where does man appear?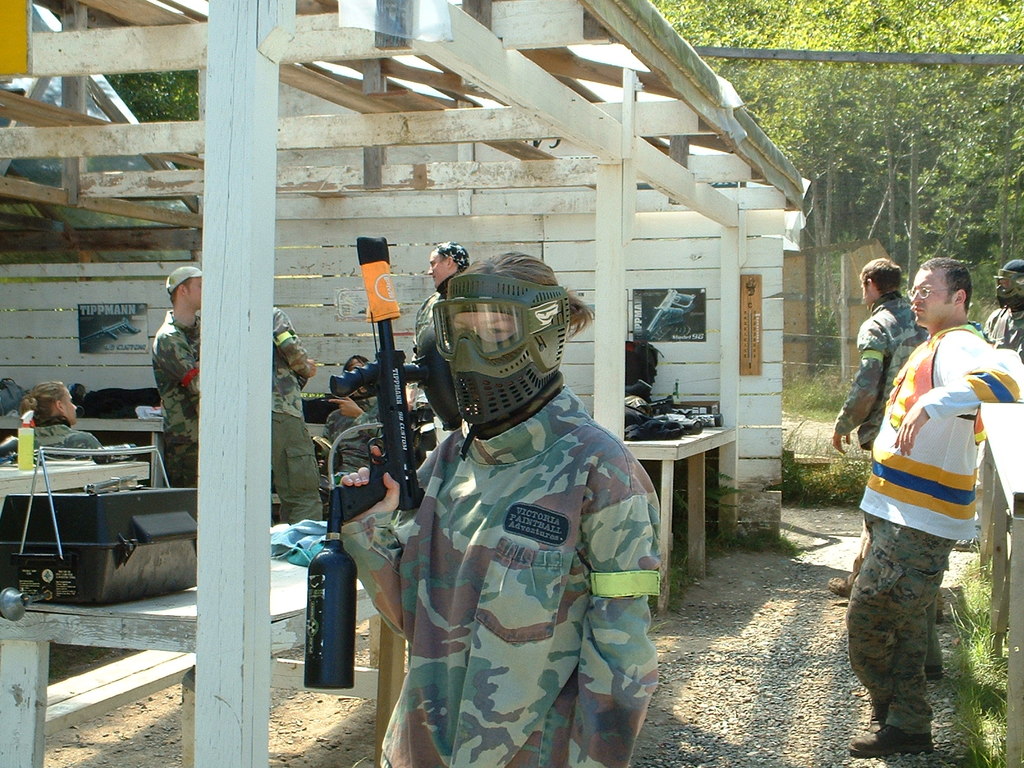
Appears at detection(152, 266, 203, 487).
